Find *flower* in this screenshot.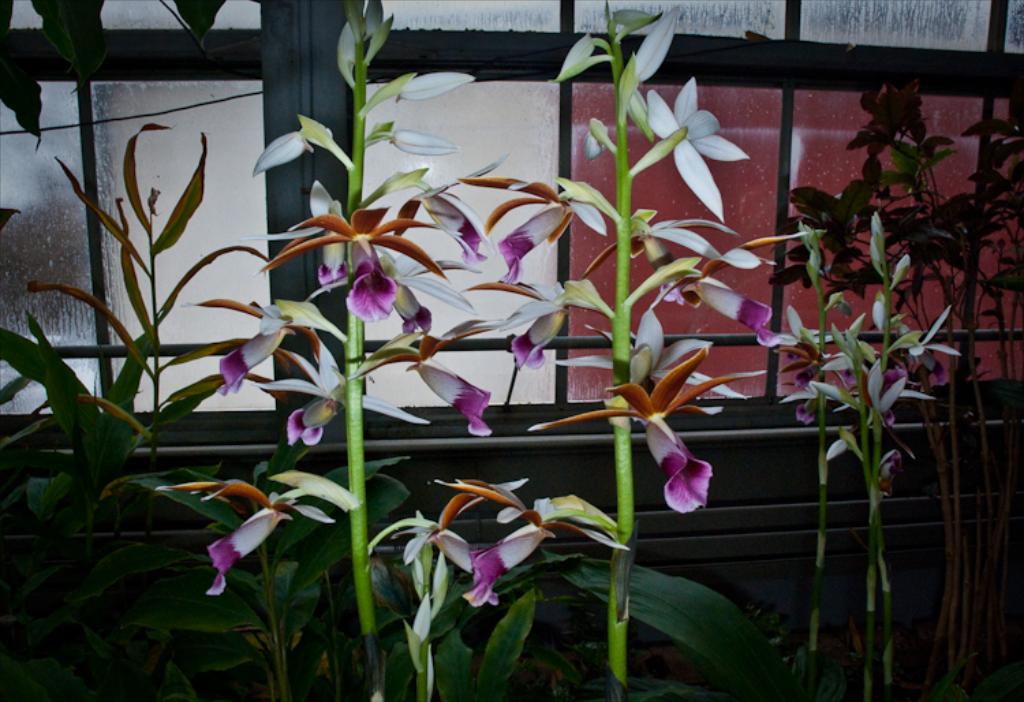
The bounding box for *flower* is bbox(294, 399, 324, 443).
